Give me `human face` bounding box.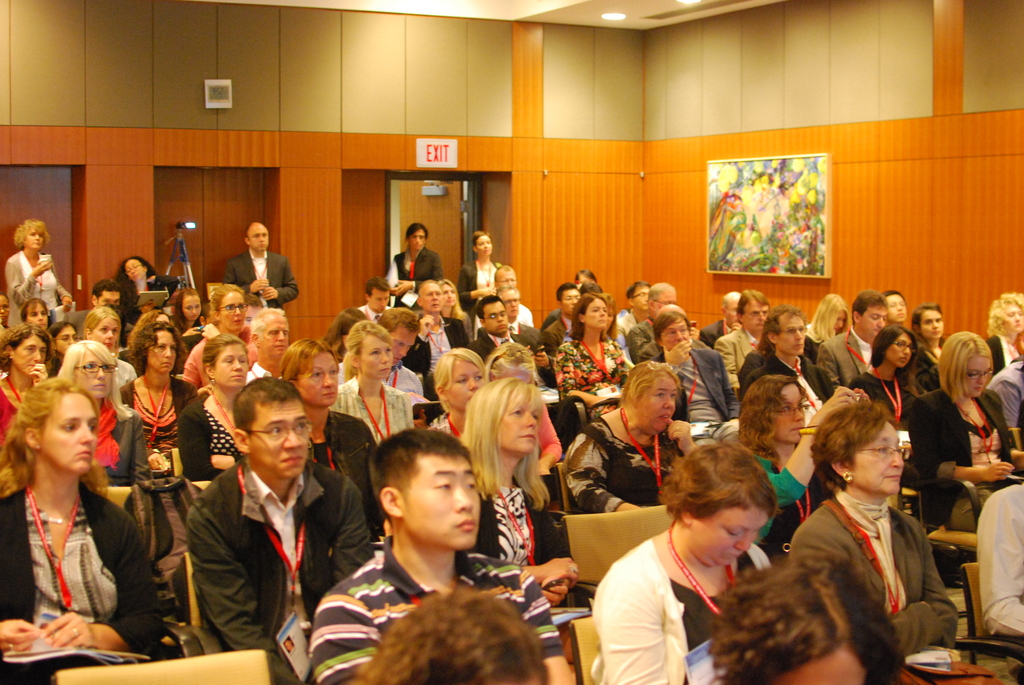
[left=496, top=389, right=540, bottom=456].
